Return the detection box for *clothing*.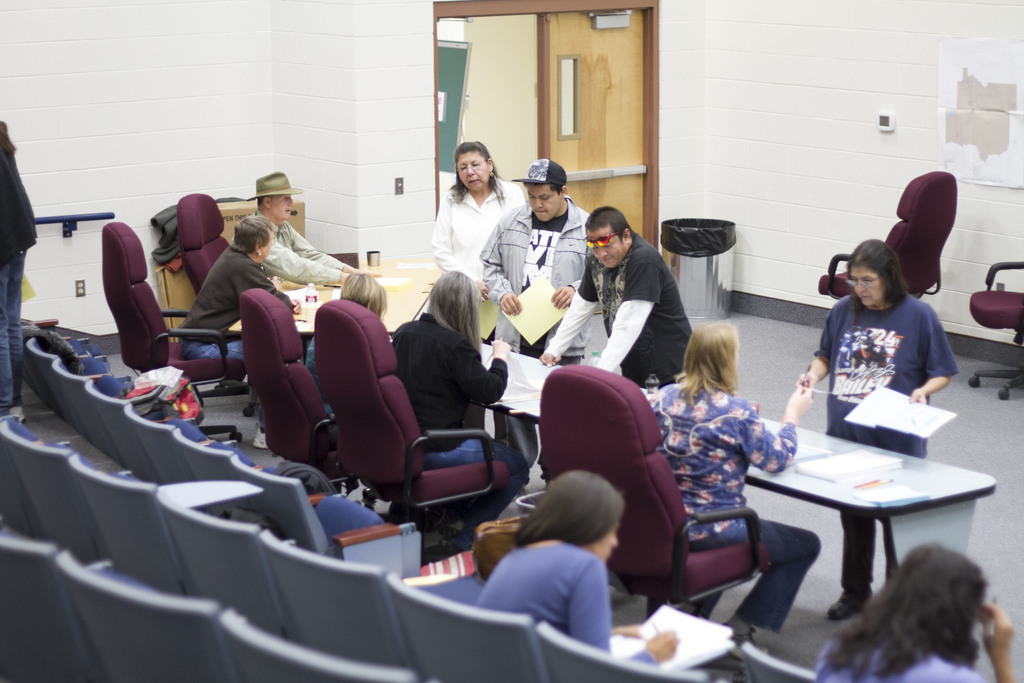
470,540,660,668.
